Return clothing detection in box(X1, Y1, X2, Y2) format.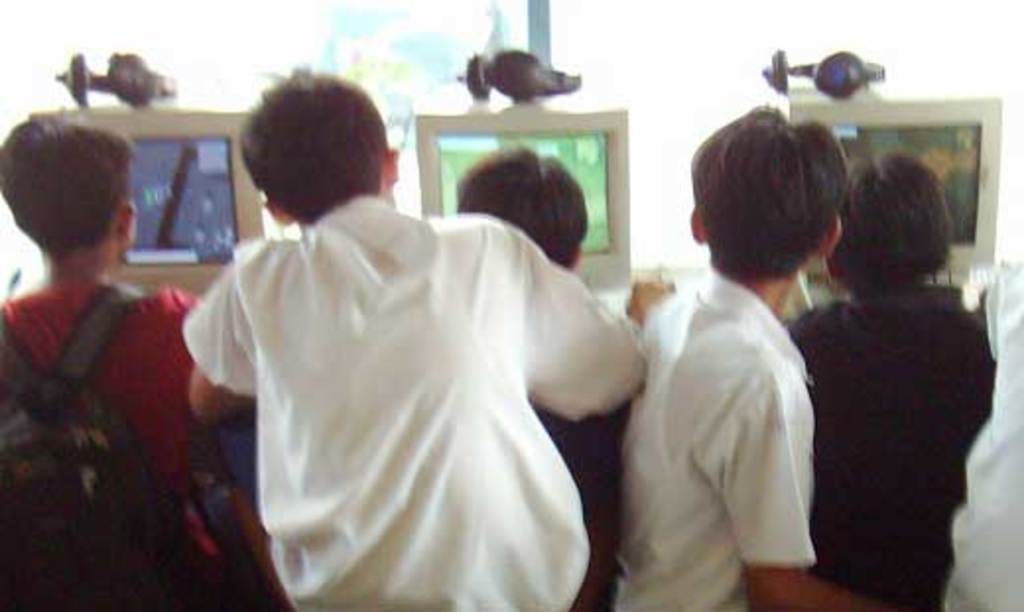
box(937, 281, 1022, 610).
